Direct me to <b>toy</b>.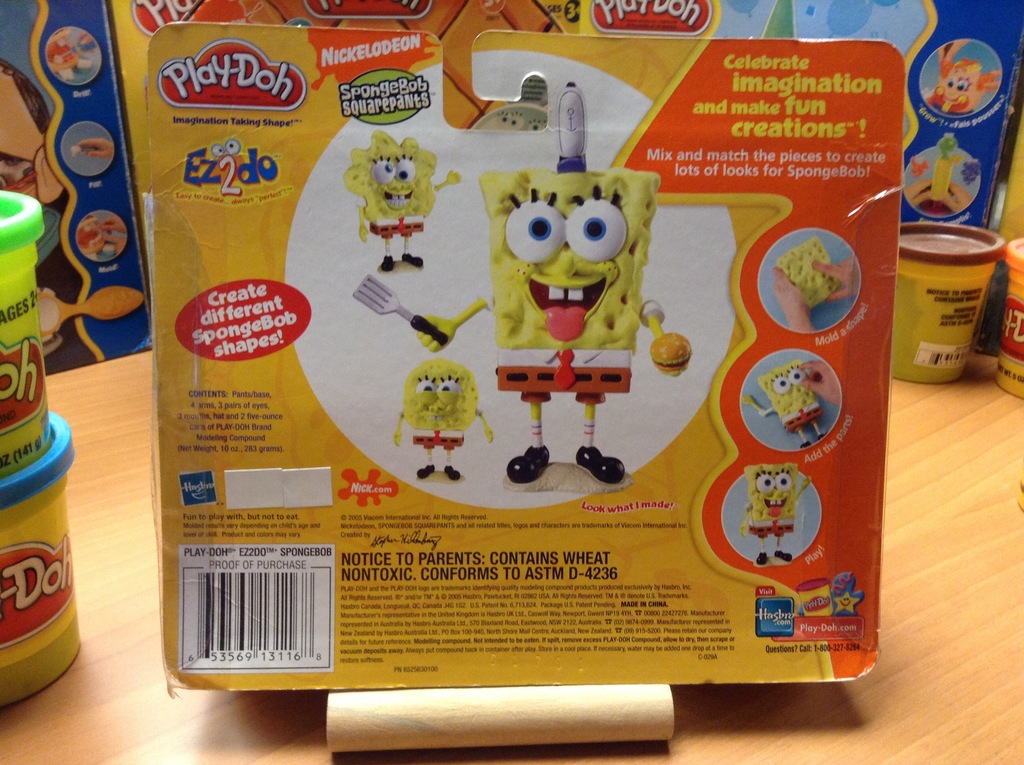
Direction: left=480, top=163, right=698, bottom=484.
